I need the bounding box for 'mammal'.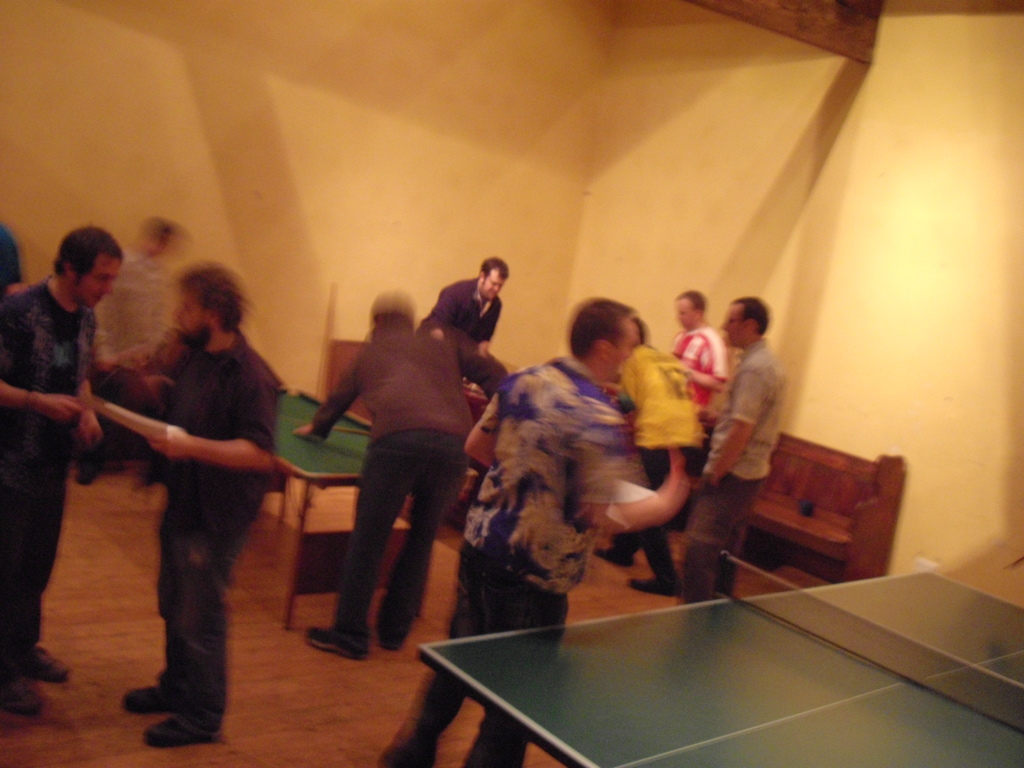
Here it is: 420/249/504/375.
